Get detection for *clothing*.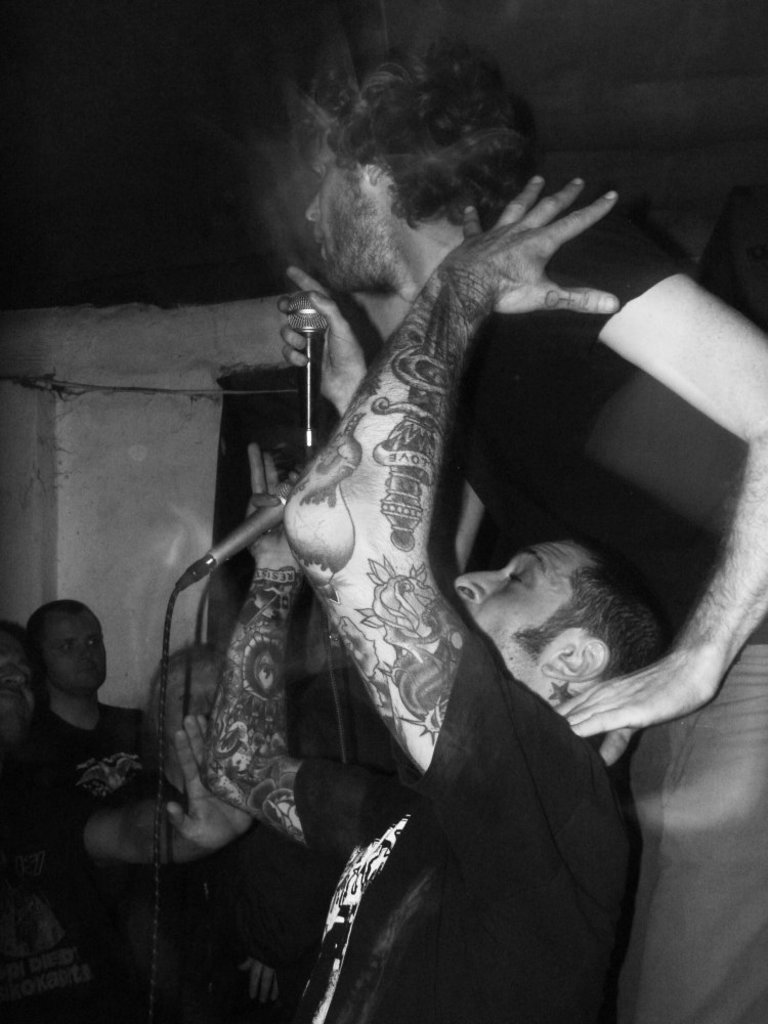
Detection: <region>443, 195, 767, 1023</region>.
